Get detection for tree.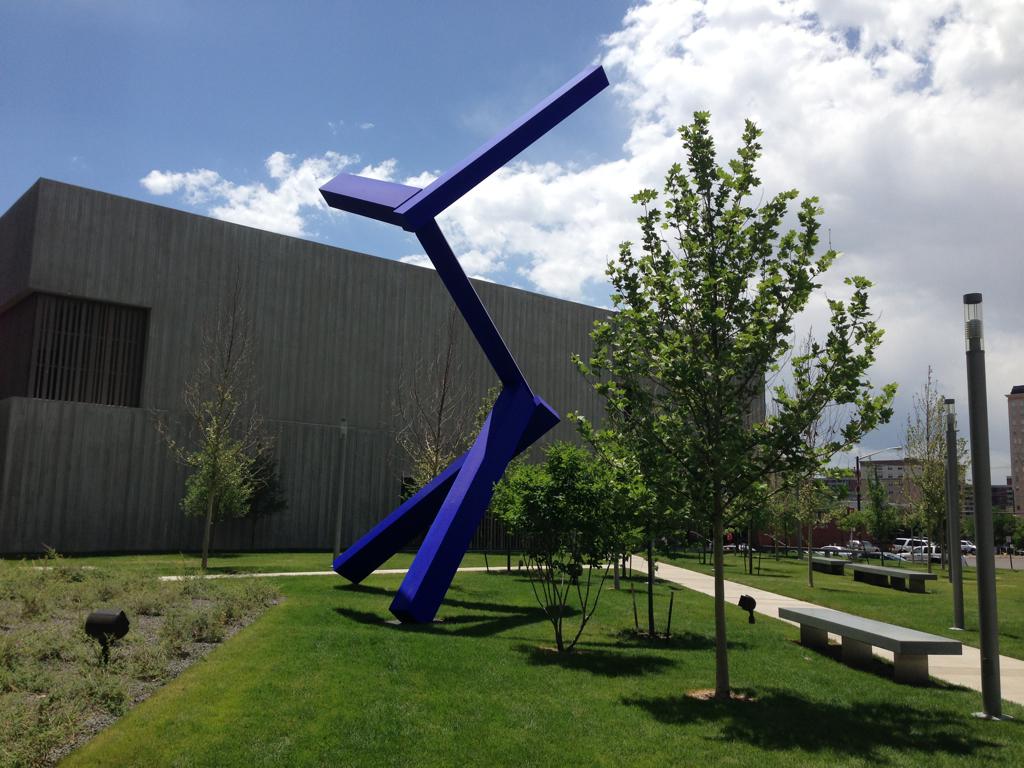
Detection: (left=568, top=109, right=903, bottom=715).
